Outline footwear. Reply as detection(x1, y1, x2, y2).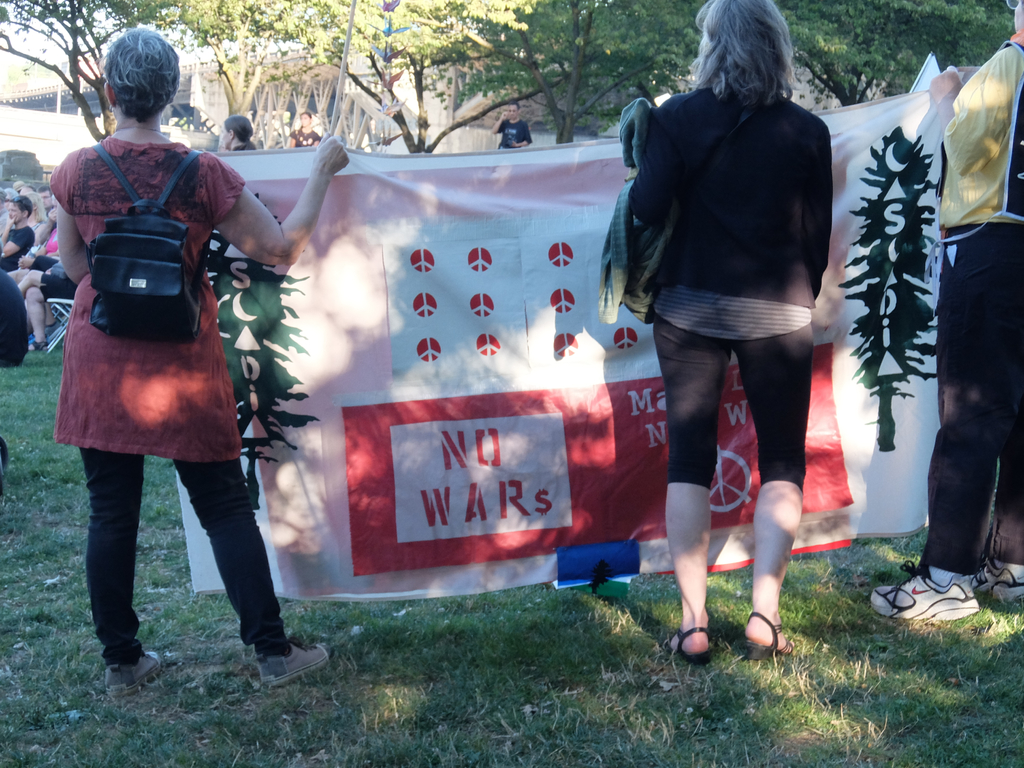
detection(100, 651, 163, 694).
